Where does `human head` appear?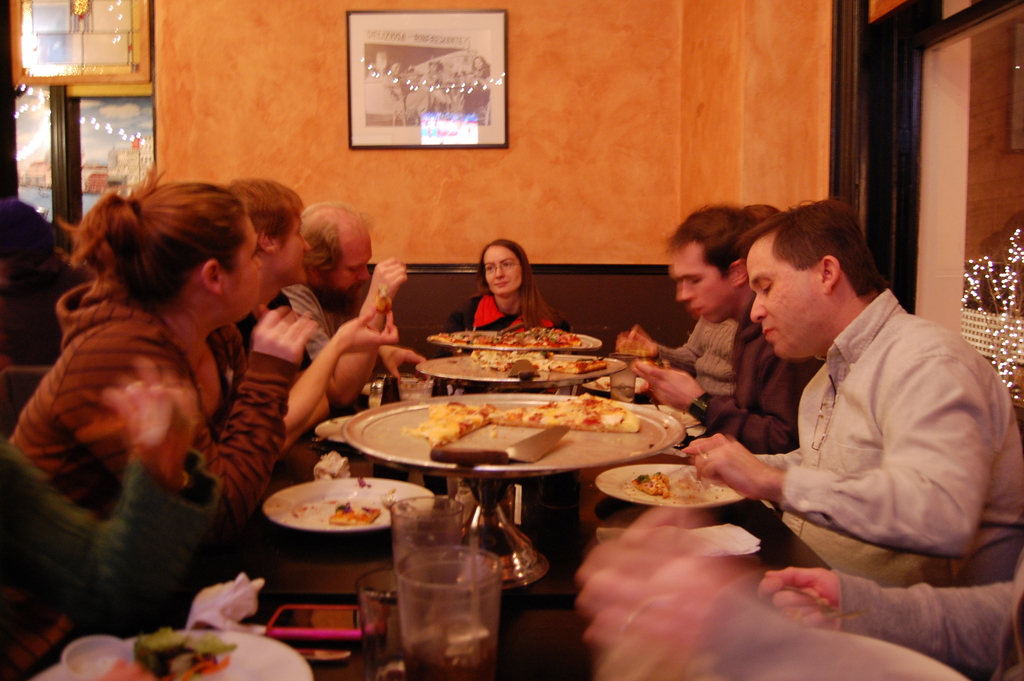
Appears at crop(662, 201, 760, 323).
